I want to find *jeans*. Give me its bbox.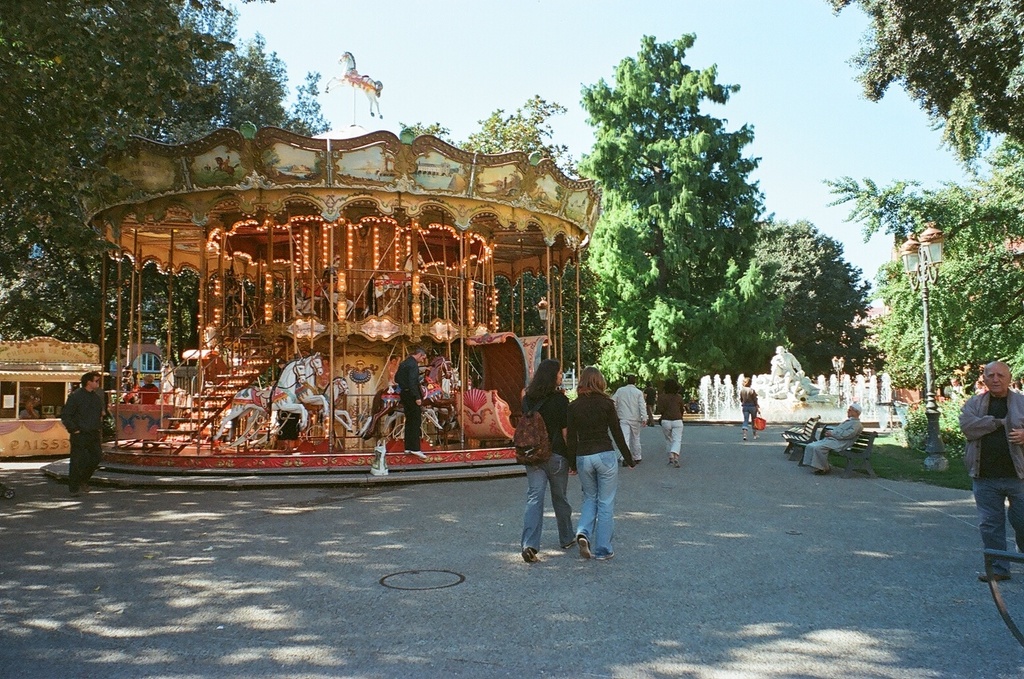
box(71, 436, 99, 494).
